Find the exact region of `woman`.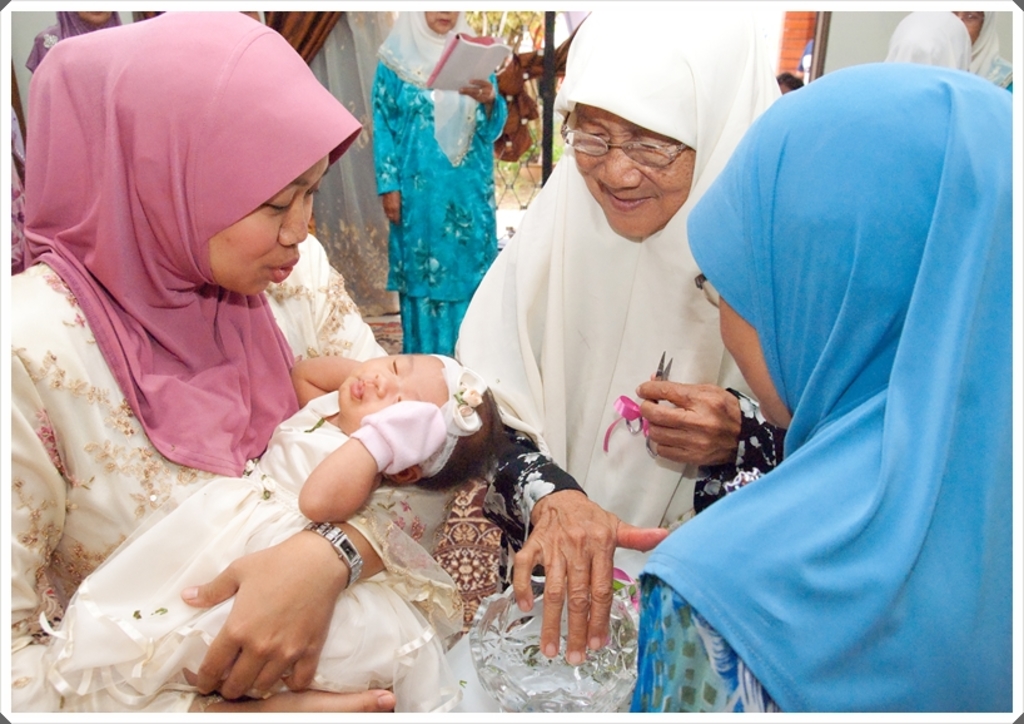
Exact region: [left=633, top=64, right=1011, bottom=713].
